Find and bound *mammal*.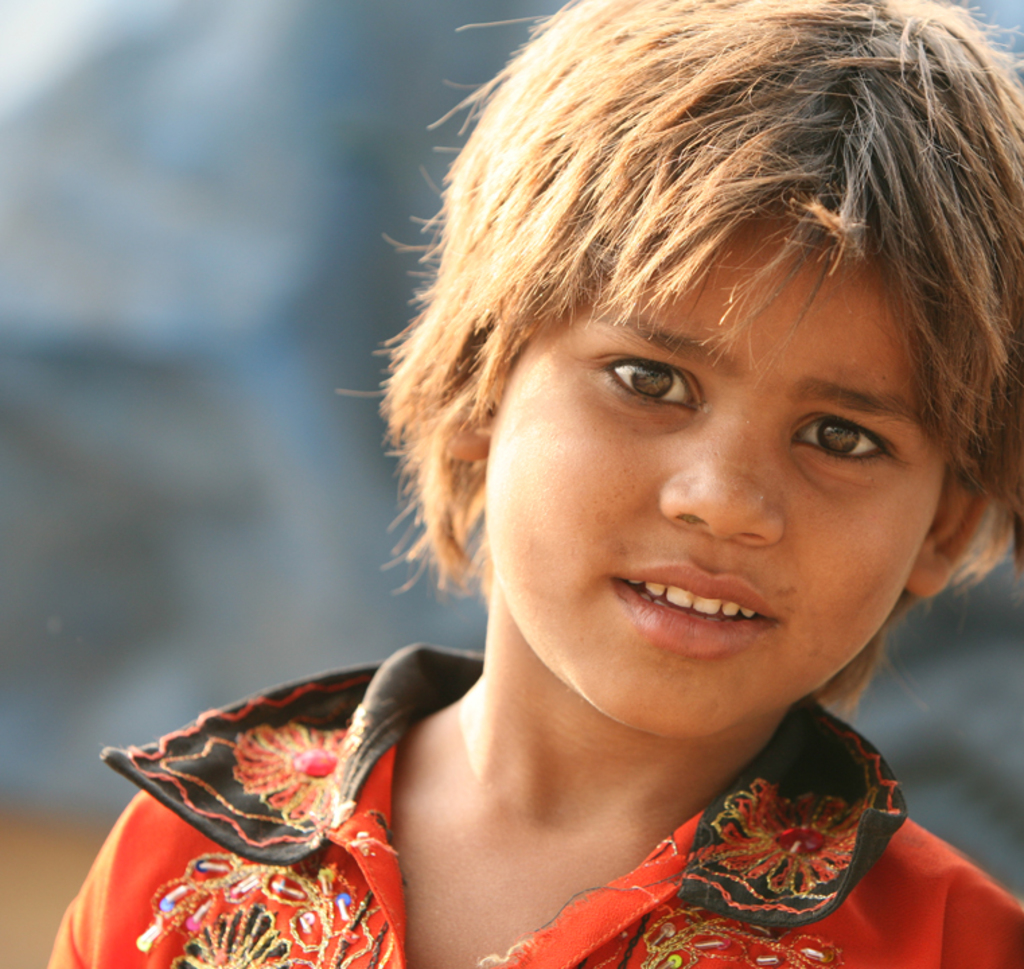
Bound: bbox=(17, 0, 1023, 968).
